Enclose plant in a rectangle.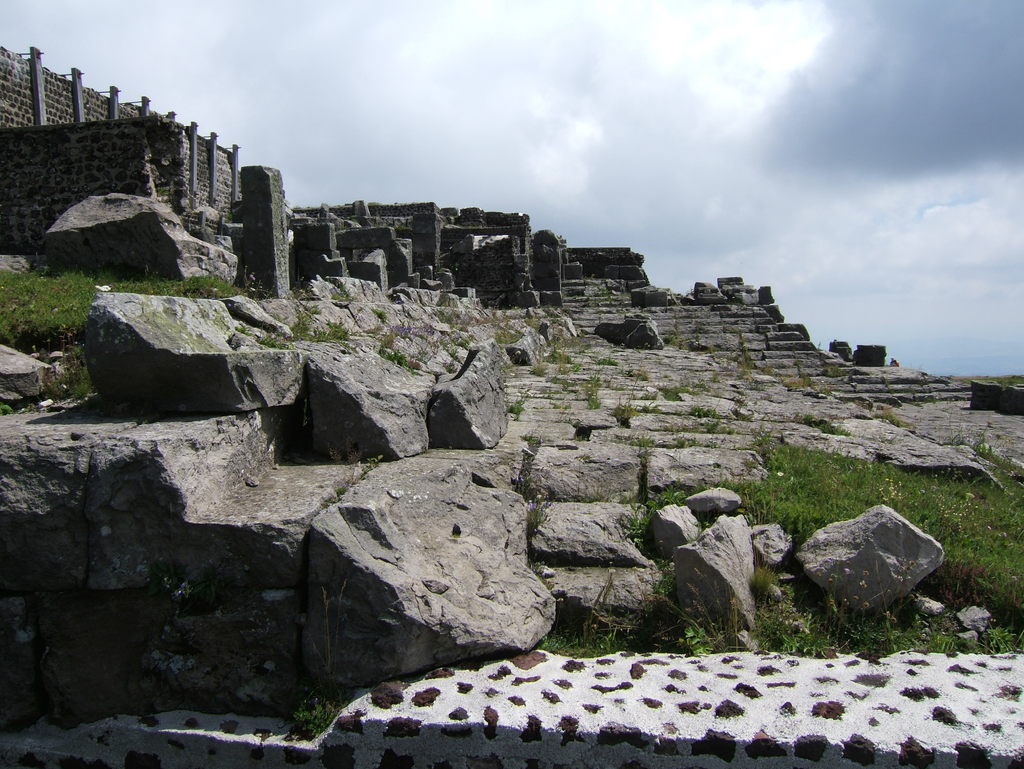
x1=609, y1=396, x2=639, y2=431.
